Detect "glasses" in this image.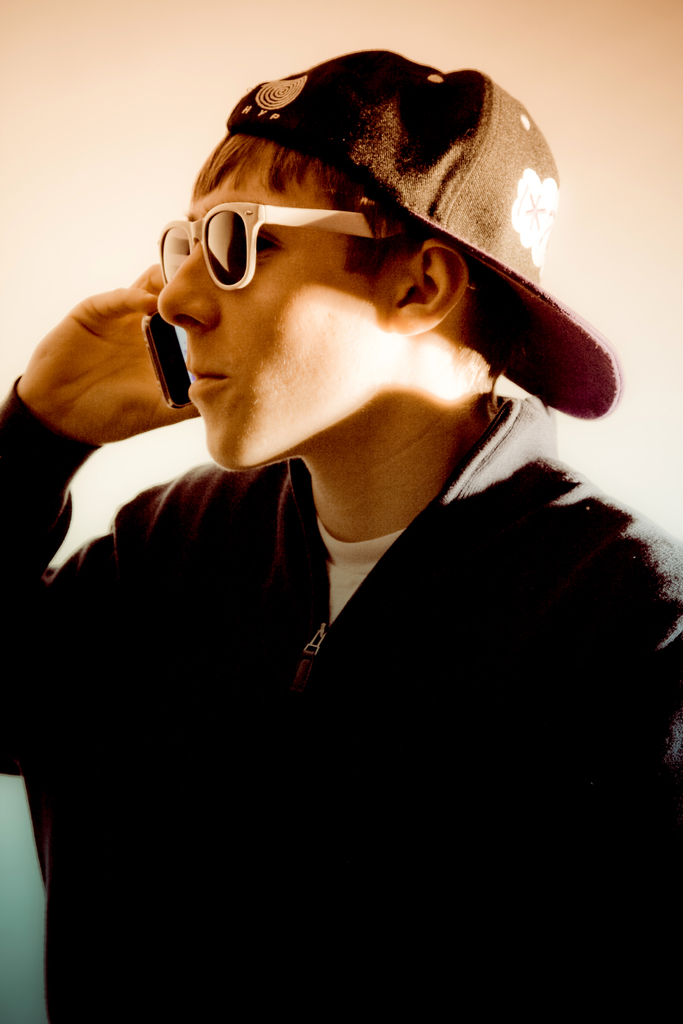
Detection: 144, 180, 375, 285.
